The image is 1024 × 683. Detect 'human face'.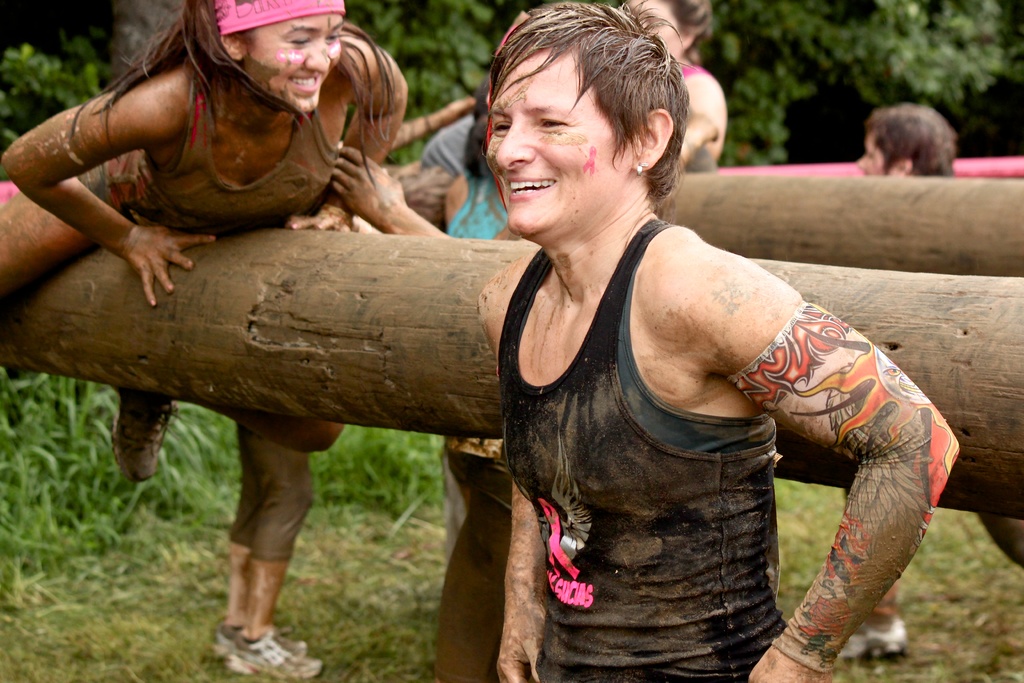
Detection: x1=633 y1=0 x2=693 y2=63.
